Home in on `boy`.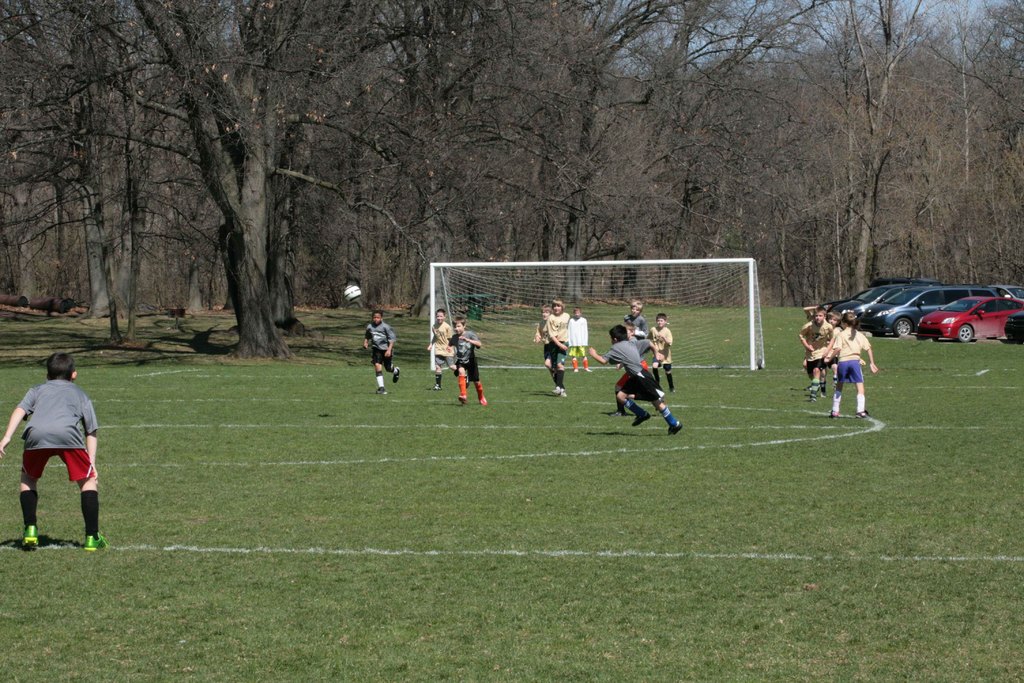
Homed in at (left=591, top=327, right=684, bottom=437).
